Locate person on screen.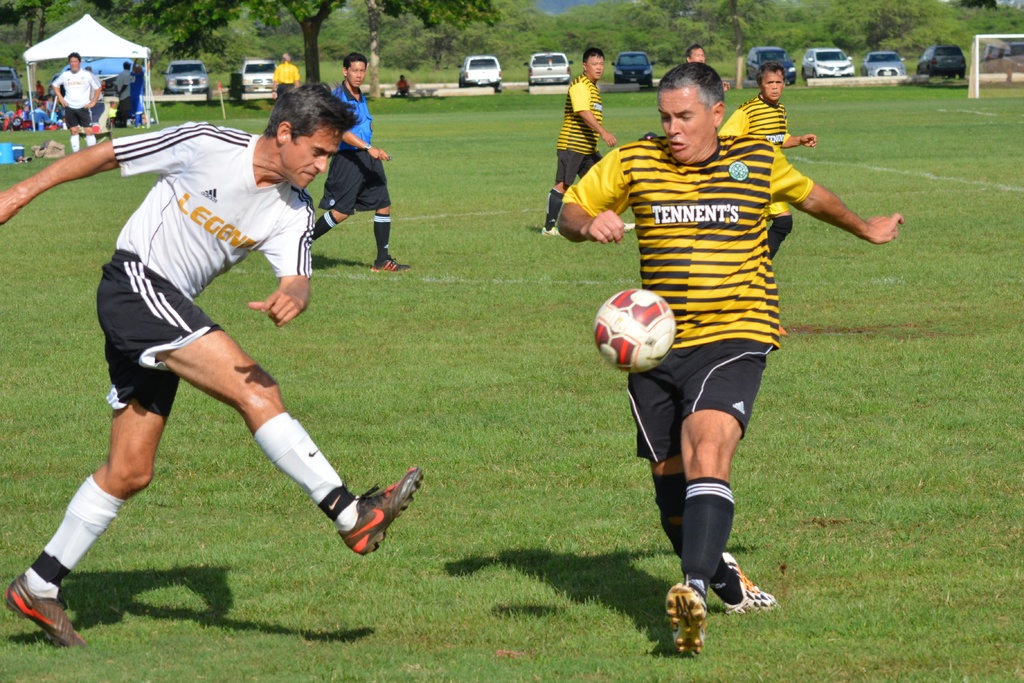
On screen at 719 58 817 334.
